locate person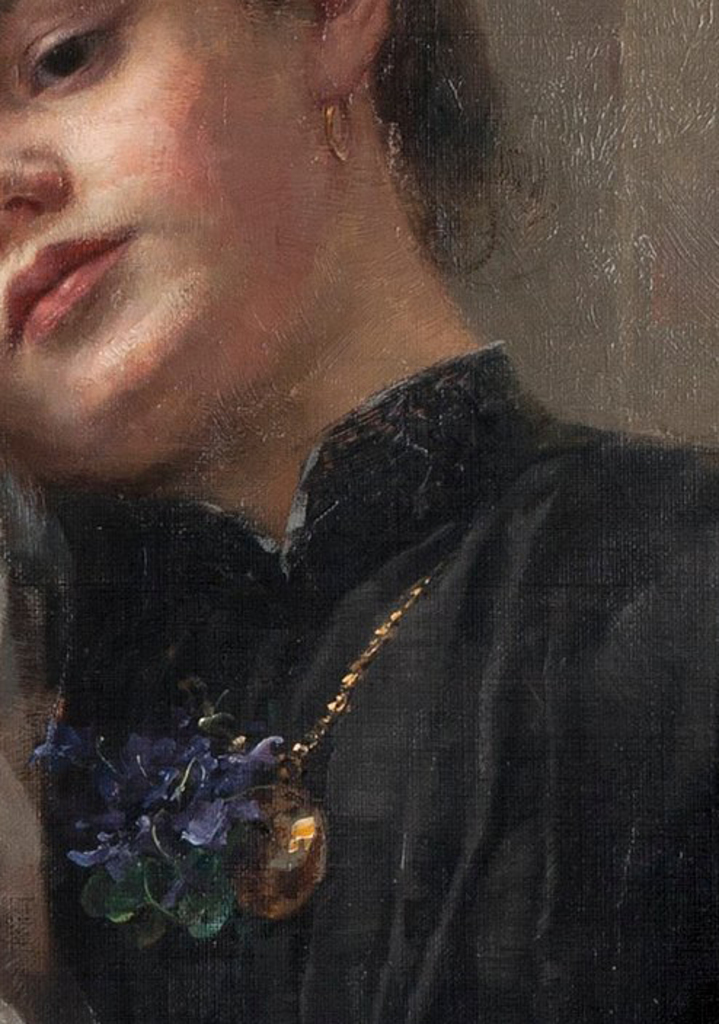
[left=13, top=35, right=637, bottom=1002]
